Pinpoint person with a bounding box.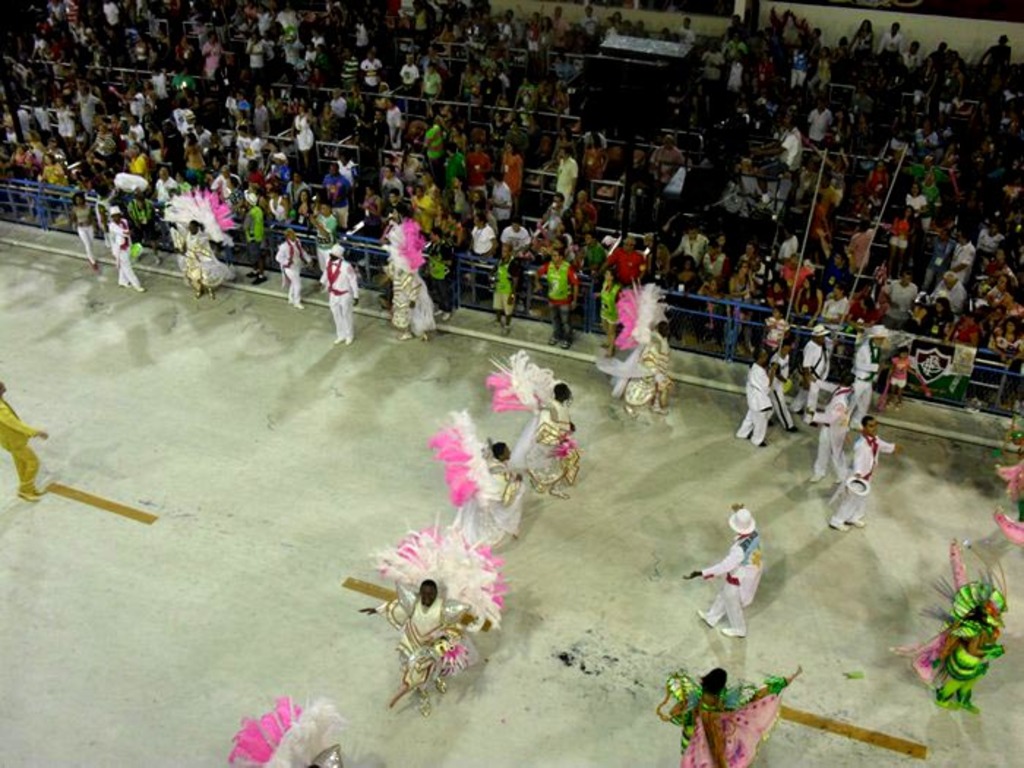
<region>667, 667, 803, 767</region>.
